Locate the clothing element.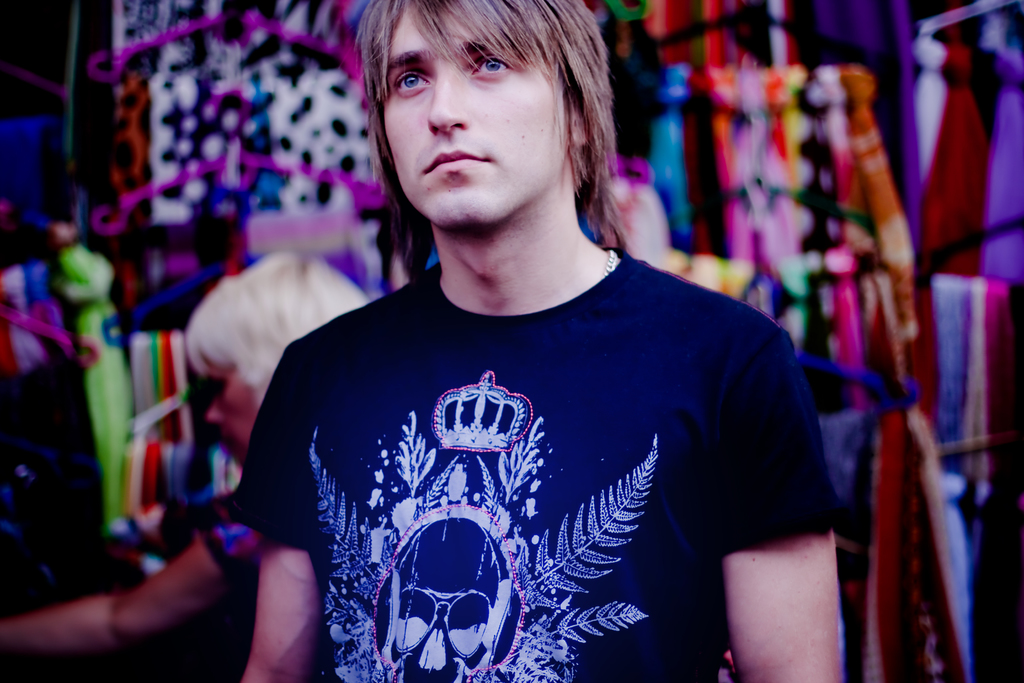
Element bbox: bbox(829, 415, 966, 682).
